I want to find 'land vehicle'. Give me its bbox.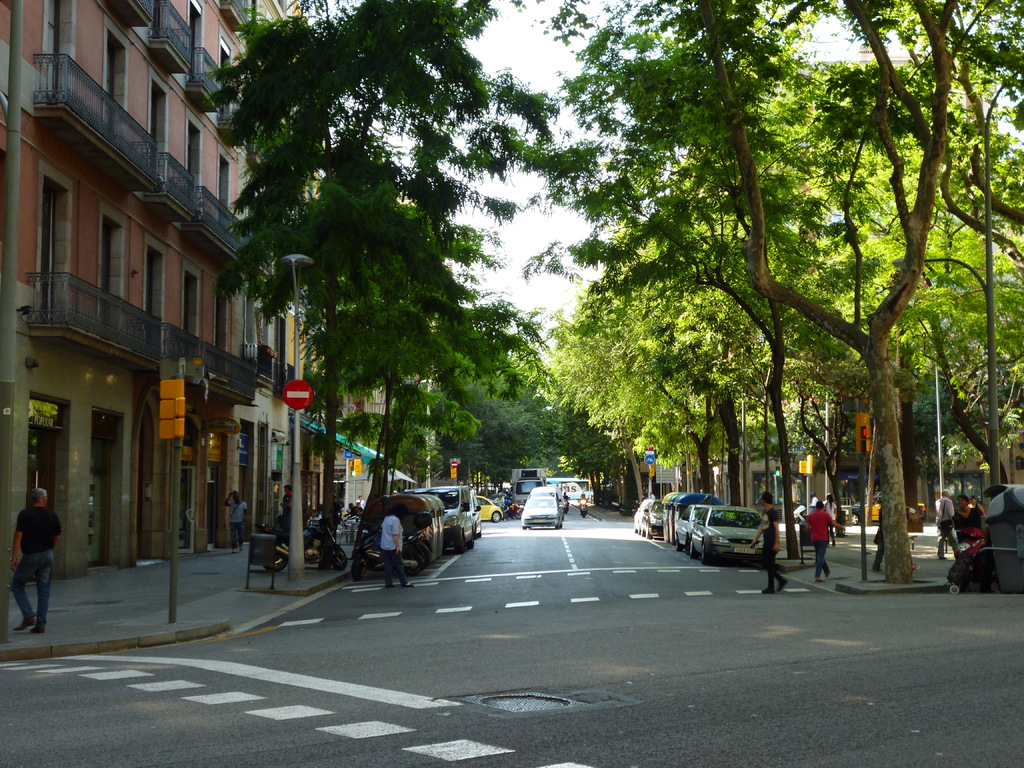
region(578, 496, 591, 518).
